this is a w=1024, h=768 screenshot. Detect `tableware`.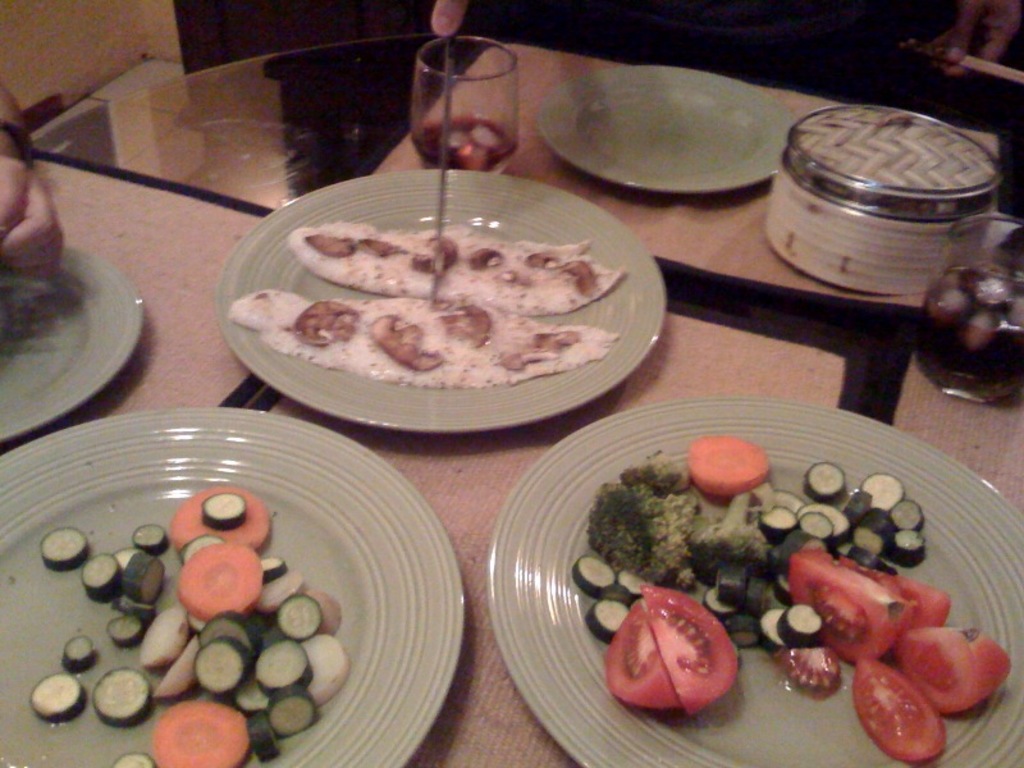
(left=0, top=398, right=477, bottom=767).
